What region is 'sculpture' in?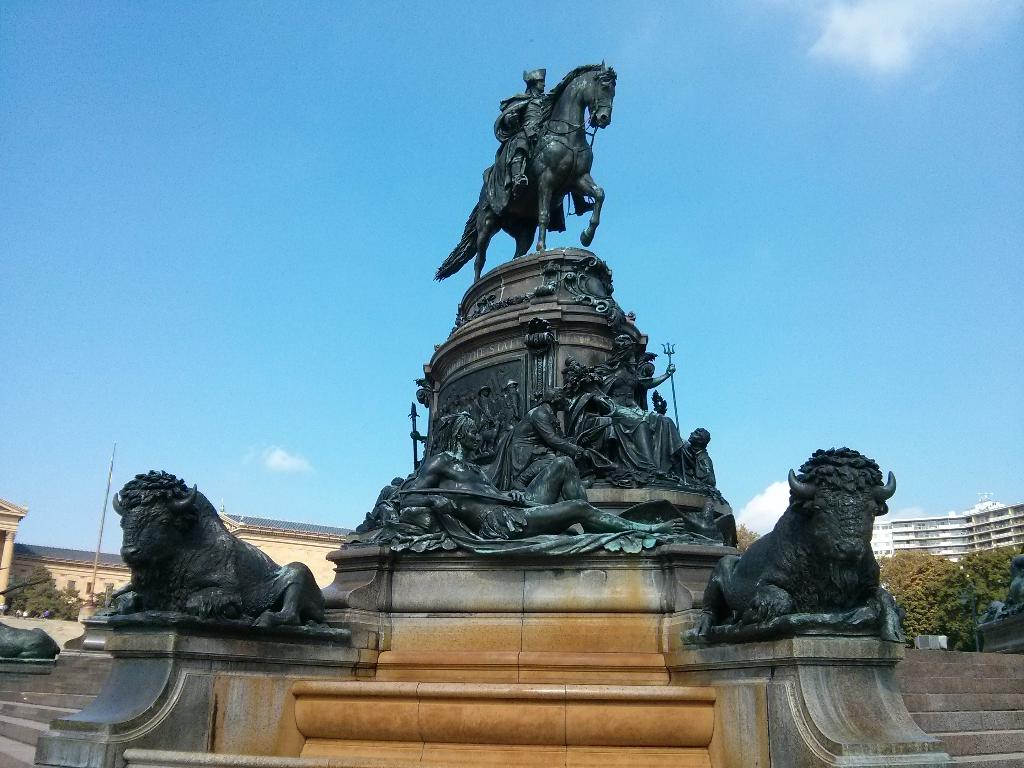
[95,472,344,629].
